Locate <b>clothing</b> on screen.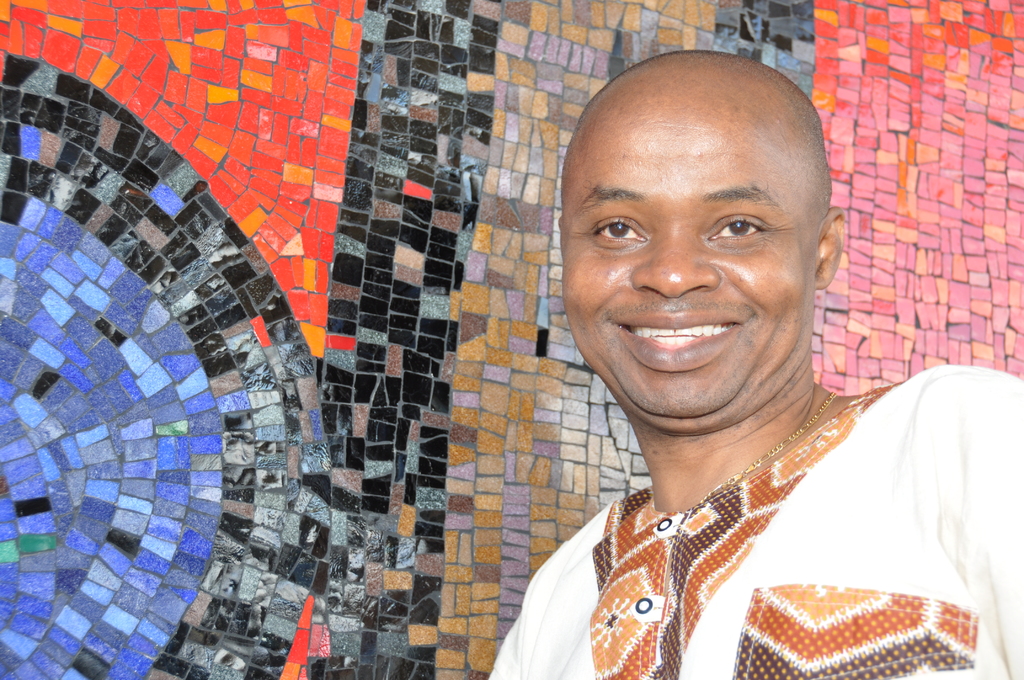
On screen at bbox=[492, 368, 996, 672].
